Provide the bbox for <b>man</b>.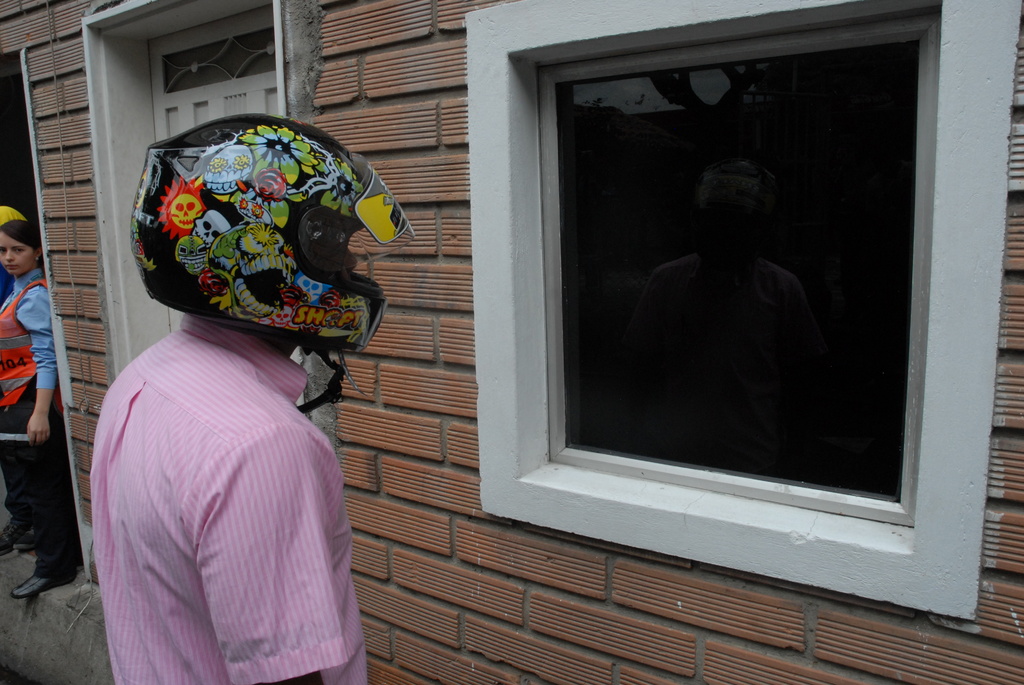
[72, 129, 408, 659].
